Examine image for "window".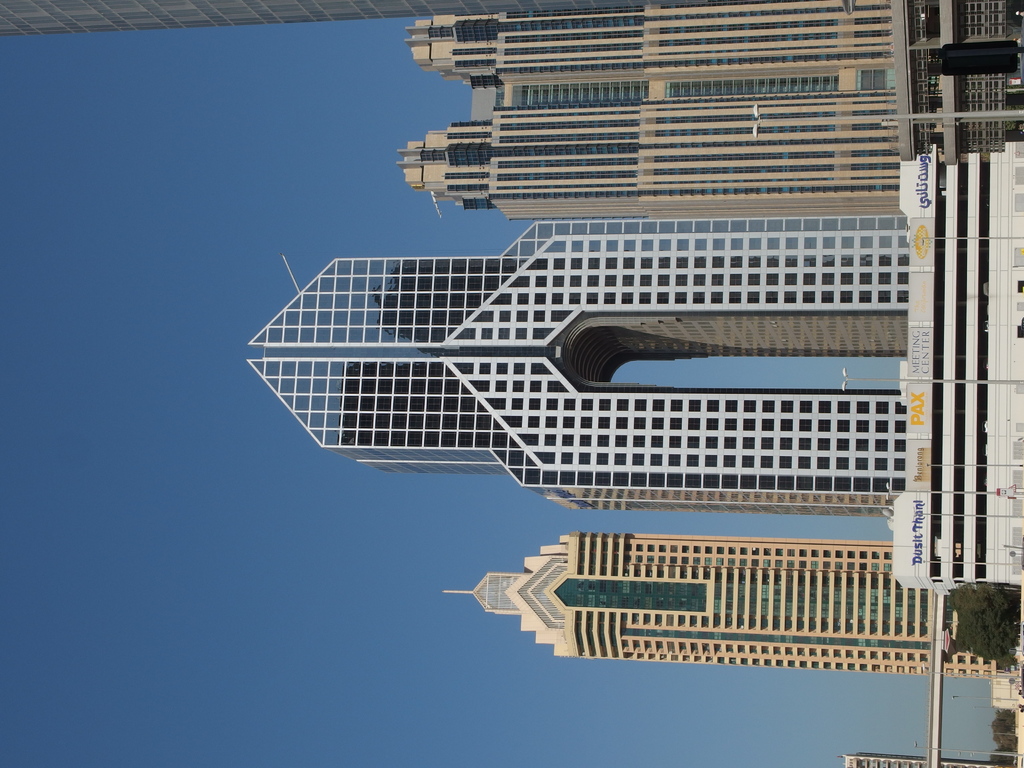
Examination result: Rect(748, 289, 759, 303).
